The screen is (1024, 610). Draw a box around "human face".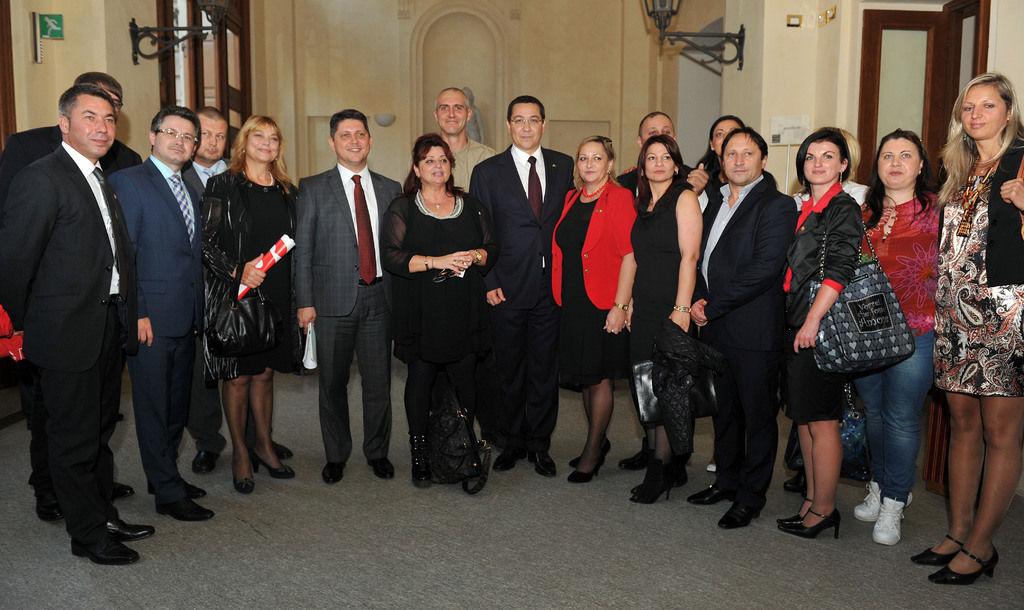
bbox=[439, 91, 469, 134].
